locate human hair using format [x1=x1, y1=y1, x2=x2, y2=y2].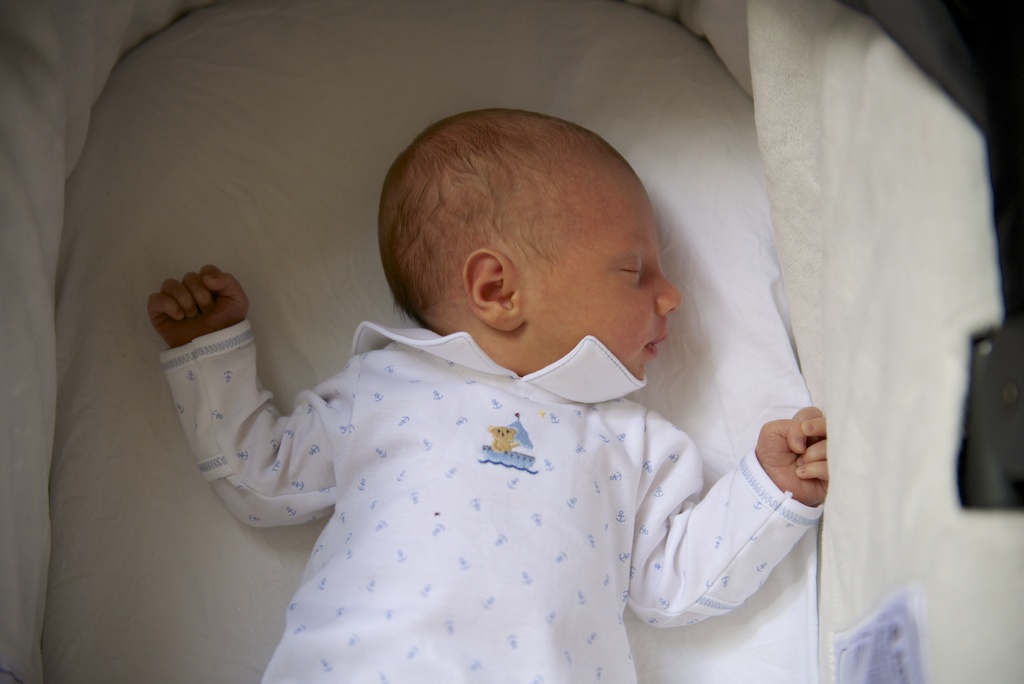
[x1=378, y1=109, x2=632, y2=328].
